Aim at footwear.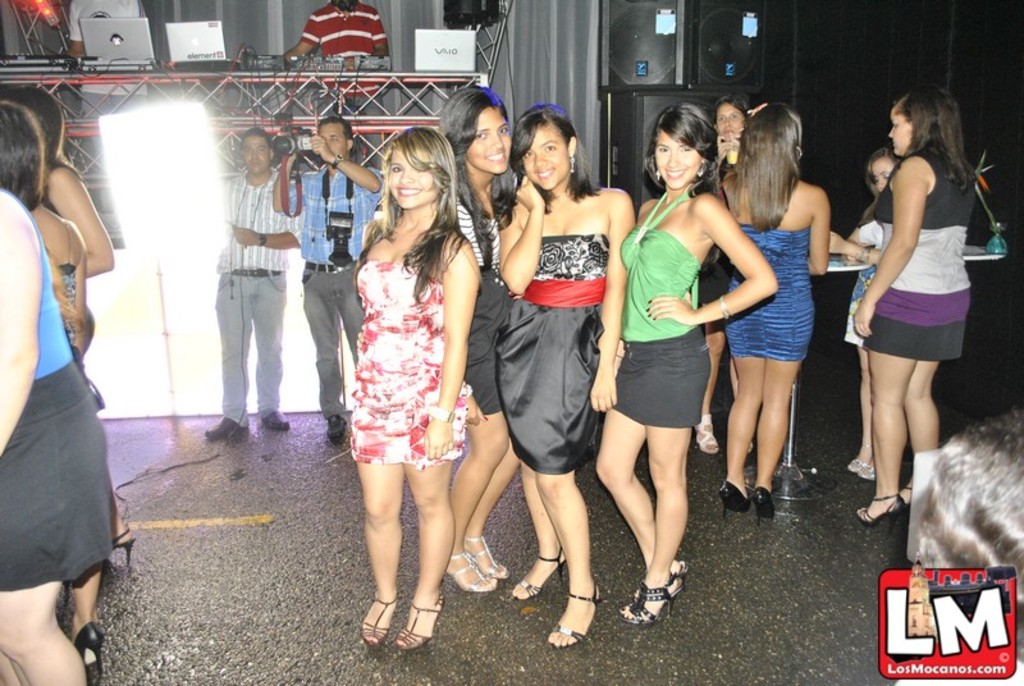
Aimed at BBox(465, 535, 504, 580).
